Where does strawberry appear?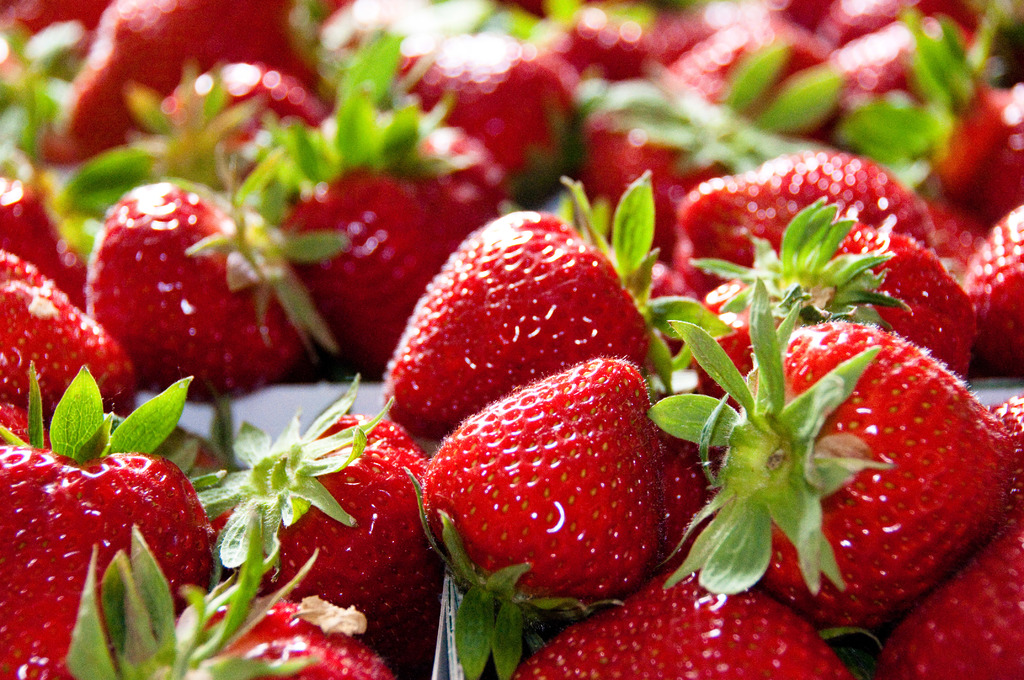
Appears at region(874, 519, 1023, 679).
